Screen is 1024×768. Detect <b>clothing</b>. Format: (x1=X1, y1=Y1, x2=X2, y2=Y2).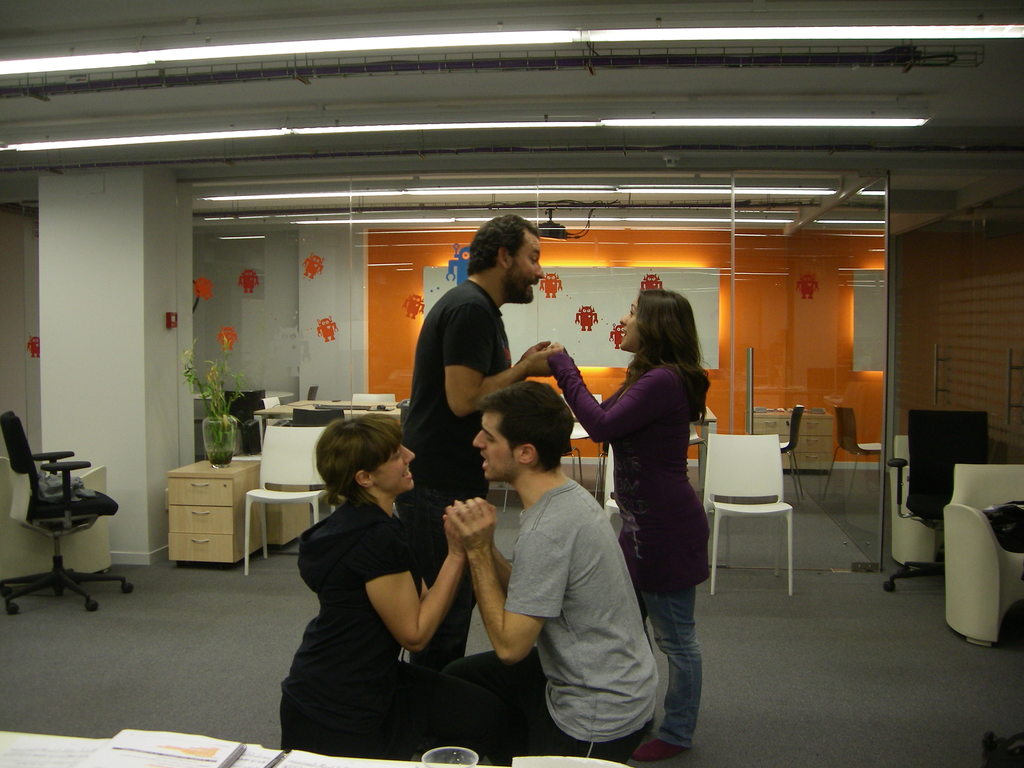
(x1=465, y1=483, x2=664, y2=763).
